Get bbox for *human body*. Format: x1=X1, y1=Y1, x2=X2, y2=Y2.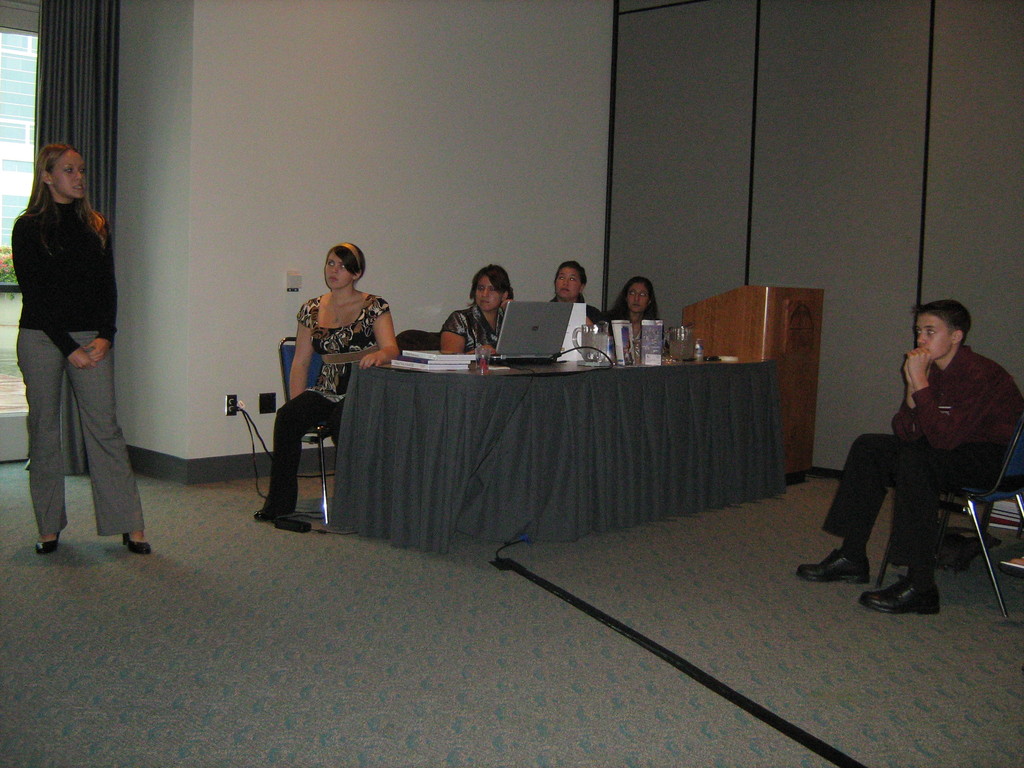
x1=835, y1=306, x2=998, y2=612.
